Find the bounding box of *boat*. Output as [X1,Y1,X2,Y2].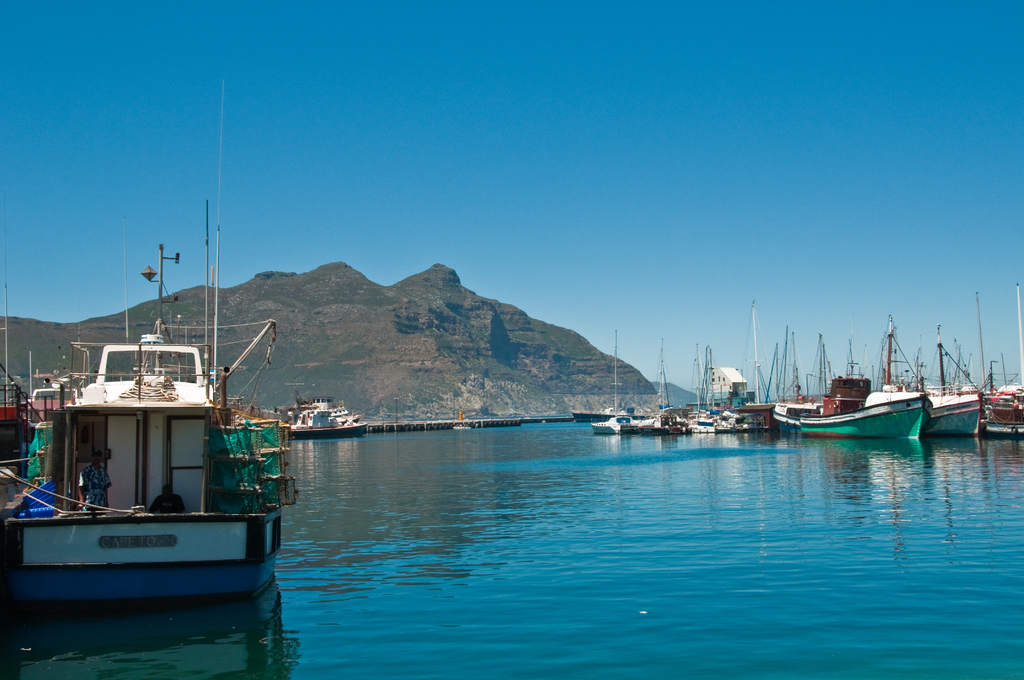
[17,291,316,611].
